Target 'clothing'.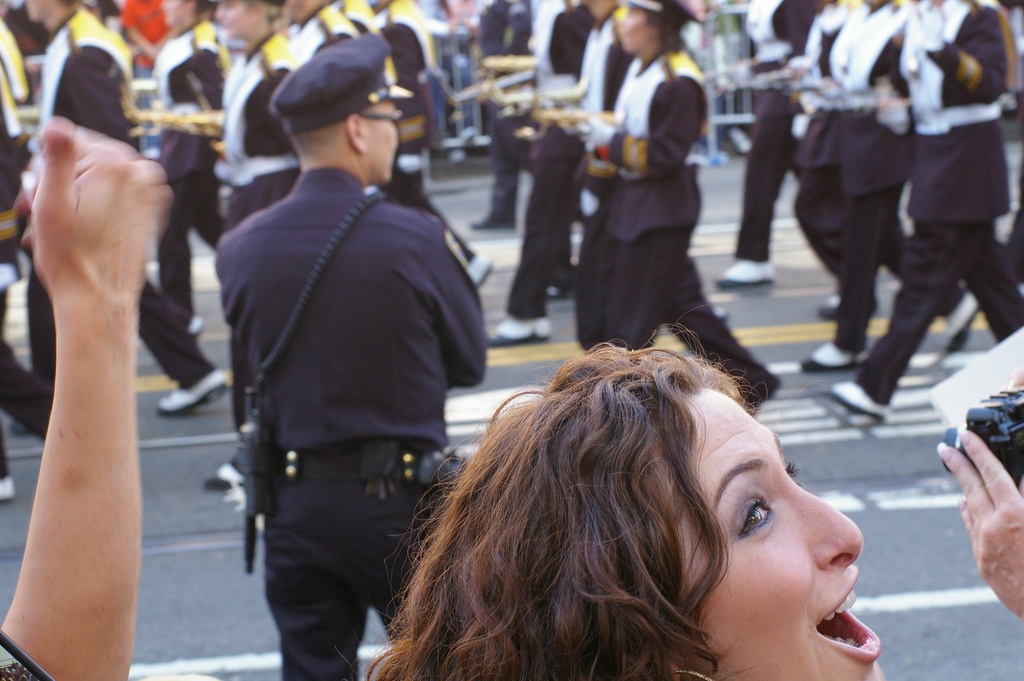
Target region: bbox=(573, 38, 774, 395).
